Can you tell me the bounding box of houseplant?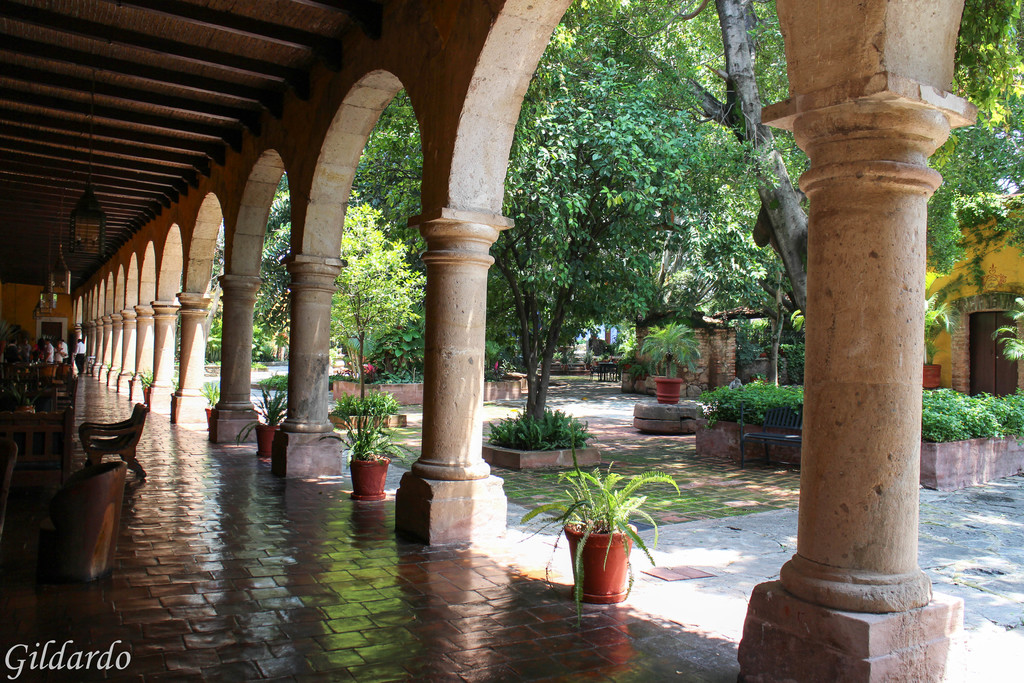
x1=635 y1=315 x2=728 y2=432.
